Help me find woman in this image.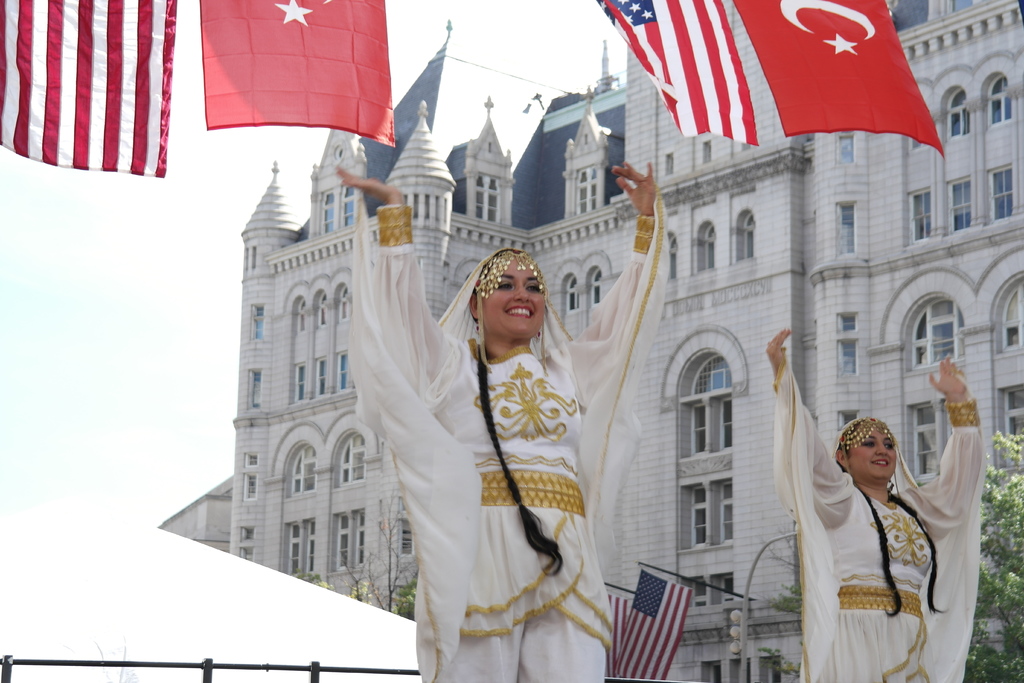
Found it: Rect(759, 322, 984, 682).
